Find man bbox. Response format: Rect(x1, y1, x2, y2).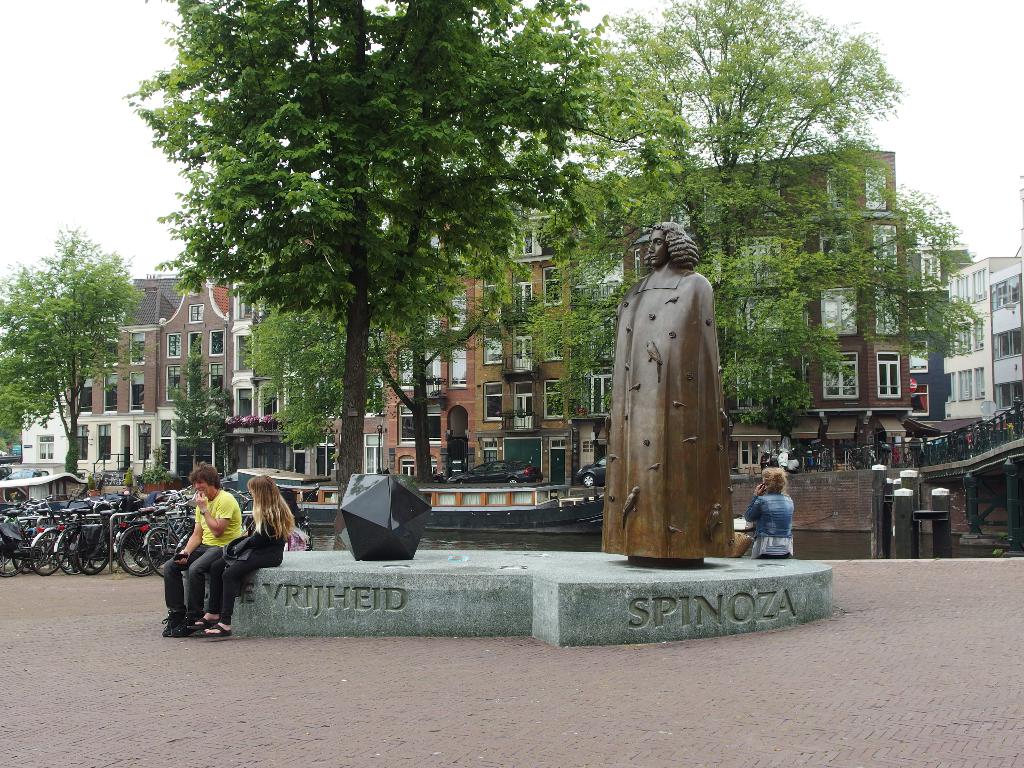
Rect(154, 472, 276, 640).
